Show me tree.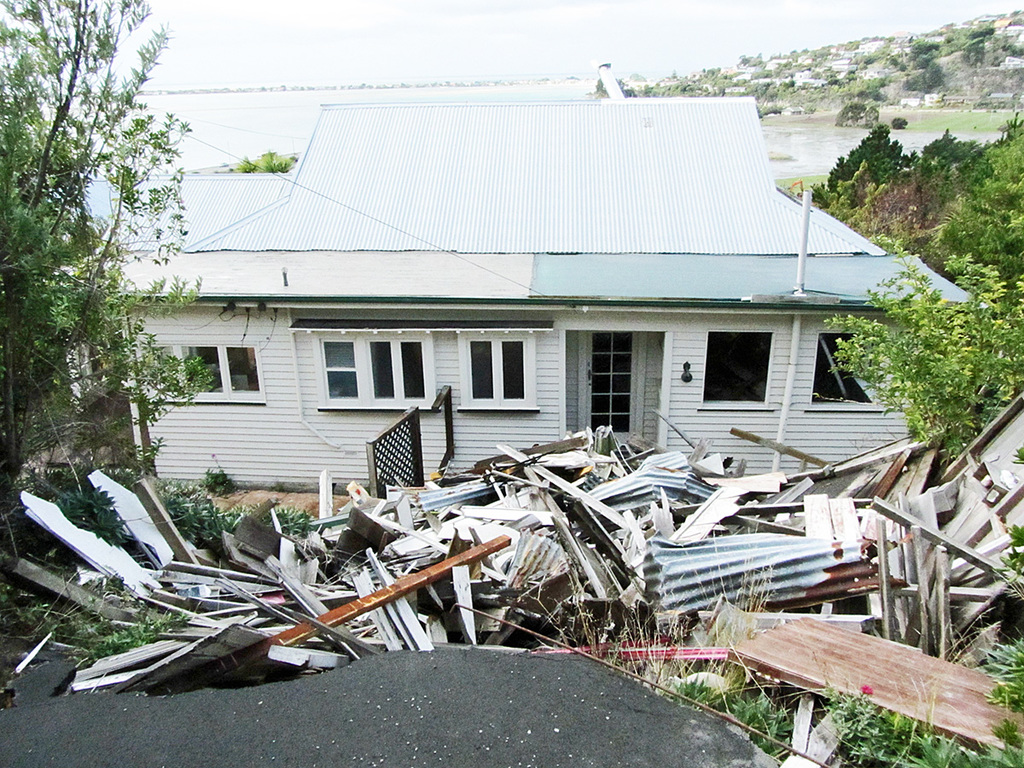
tree is here: 20,15,188,497.
